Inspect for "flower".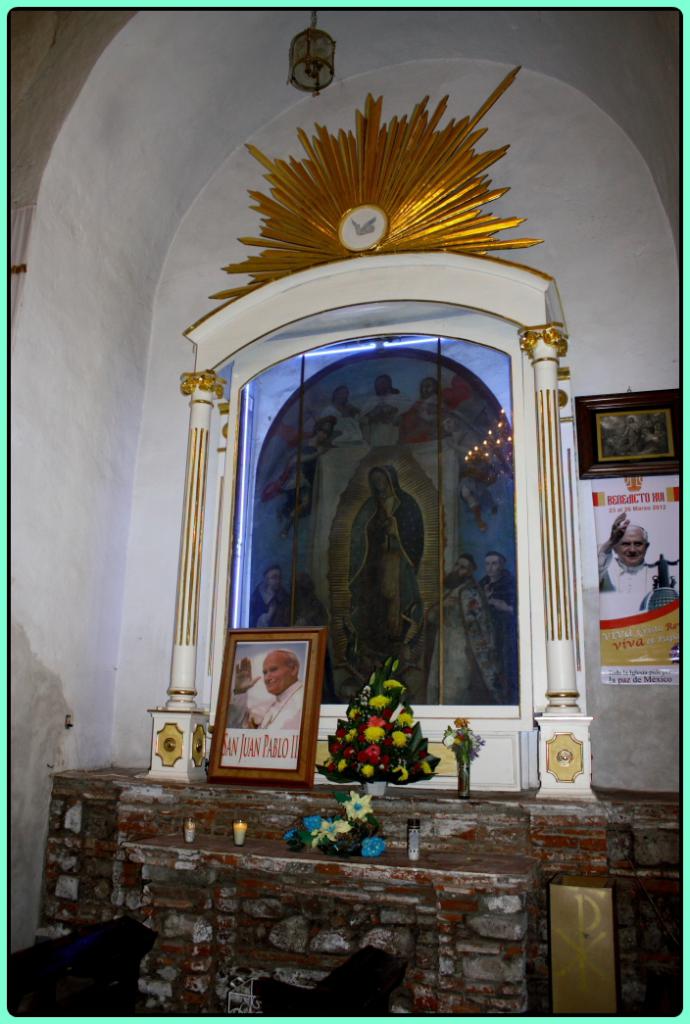
Inspection: box(311, 815, 348, 842).
